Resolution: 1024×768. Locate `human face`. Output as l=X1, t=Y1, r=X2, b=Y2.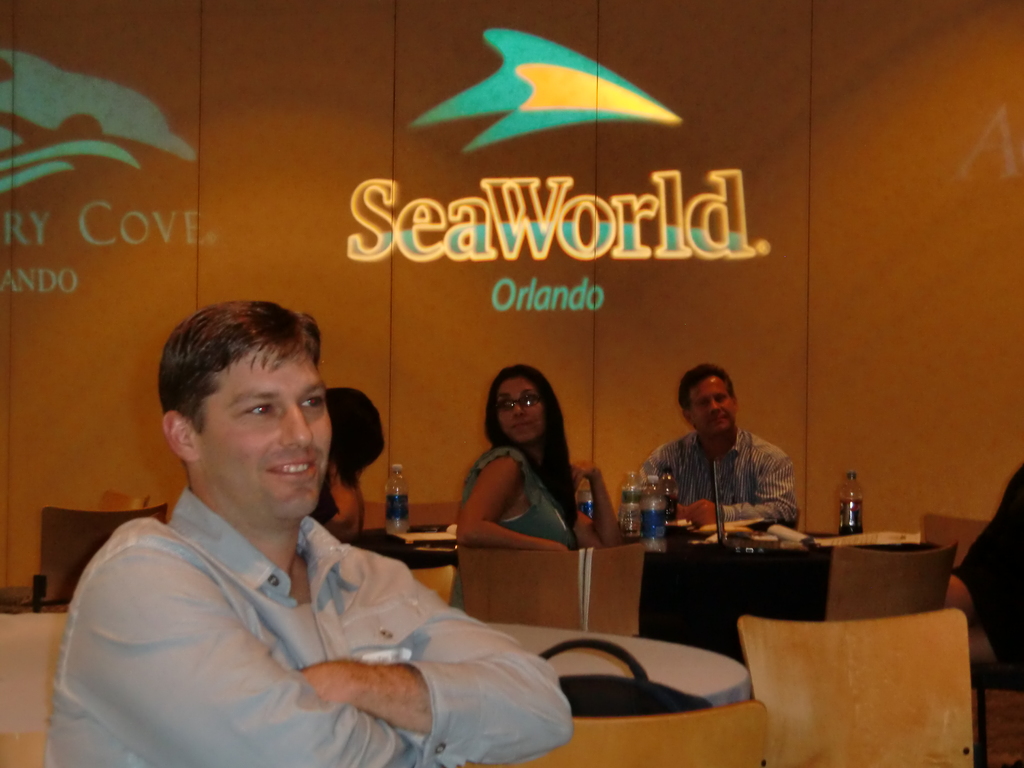
l=496, t=379, r=544, b=445.
